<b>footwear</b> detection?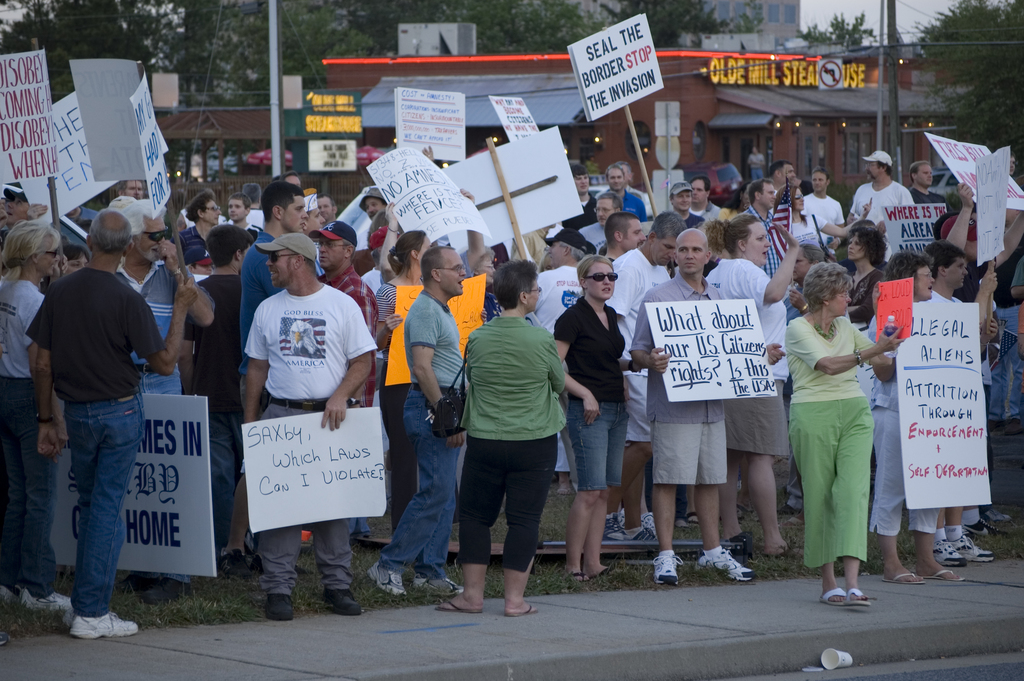
934/536/965/564
